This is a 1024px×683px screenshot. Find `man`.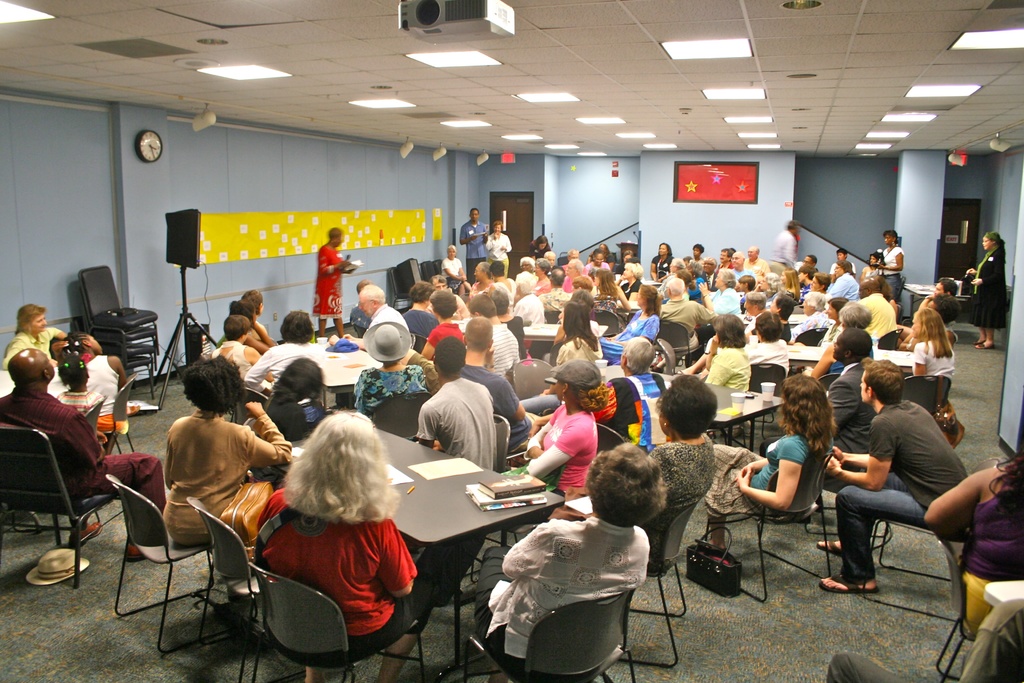
Bounding box: rect(542, 265, 570, 313).
